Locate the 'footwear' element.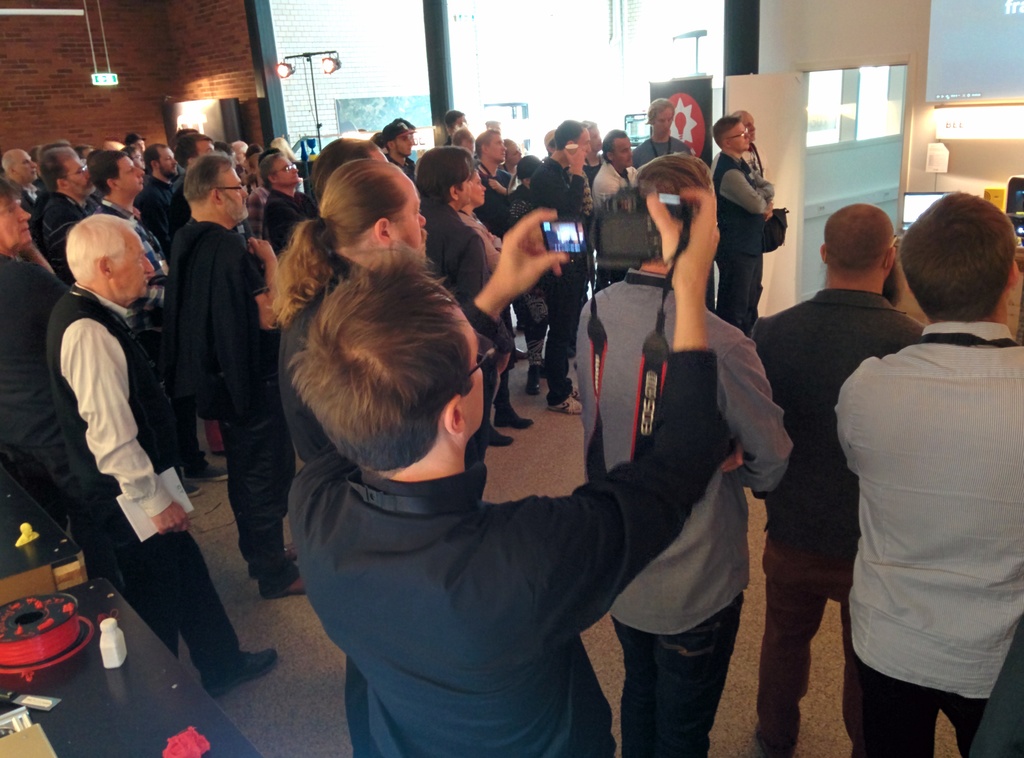
Element bbox: 255,562,308,602.
